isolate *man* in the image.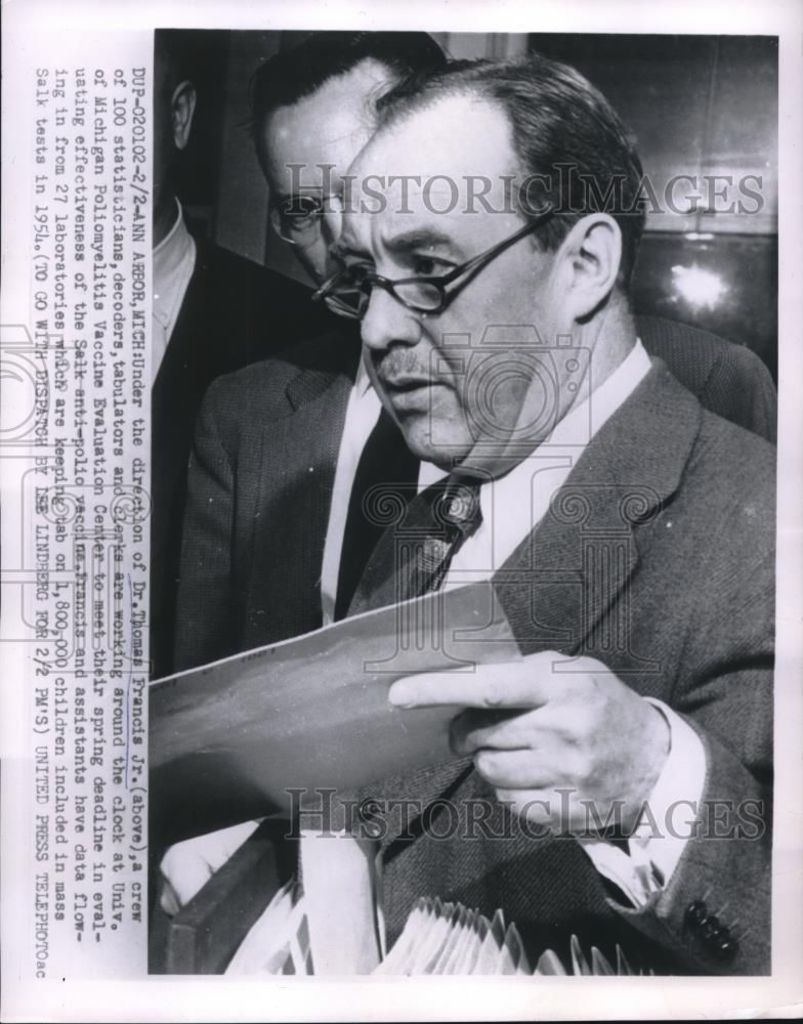
Isolated region: {"left": 180, "top": 32, "right": 773, "bottom": 975}.
